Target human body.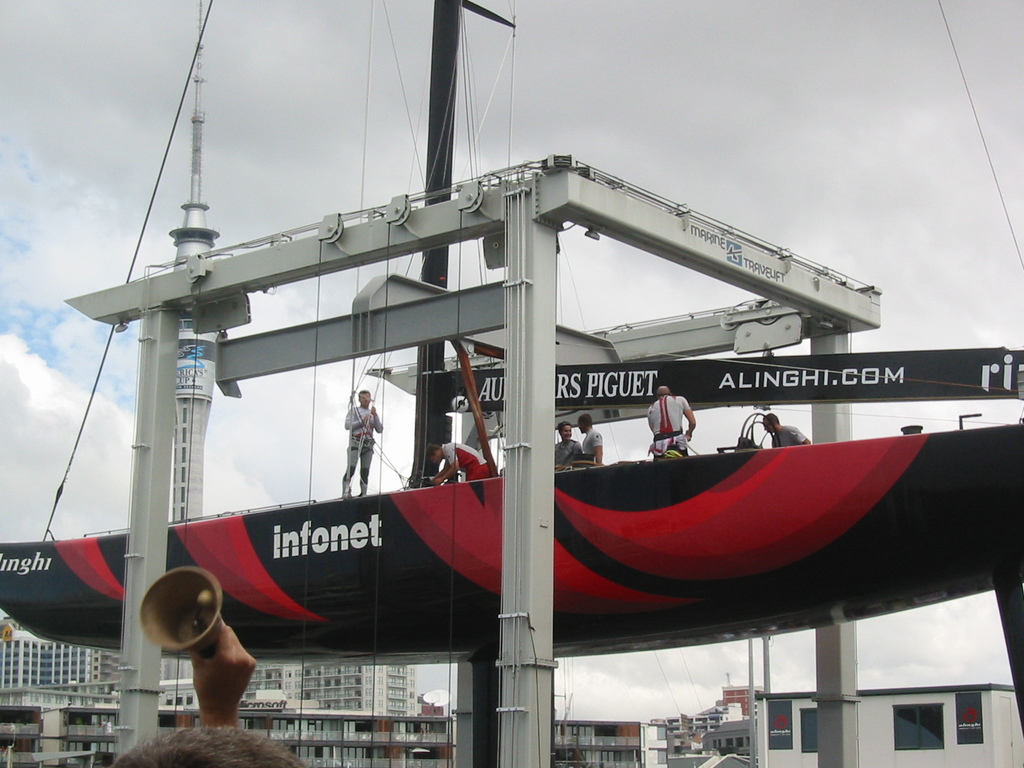
Target region: <box>553,422,577,469</box>.
